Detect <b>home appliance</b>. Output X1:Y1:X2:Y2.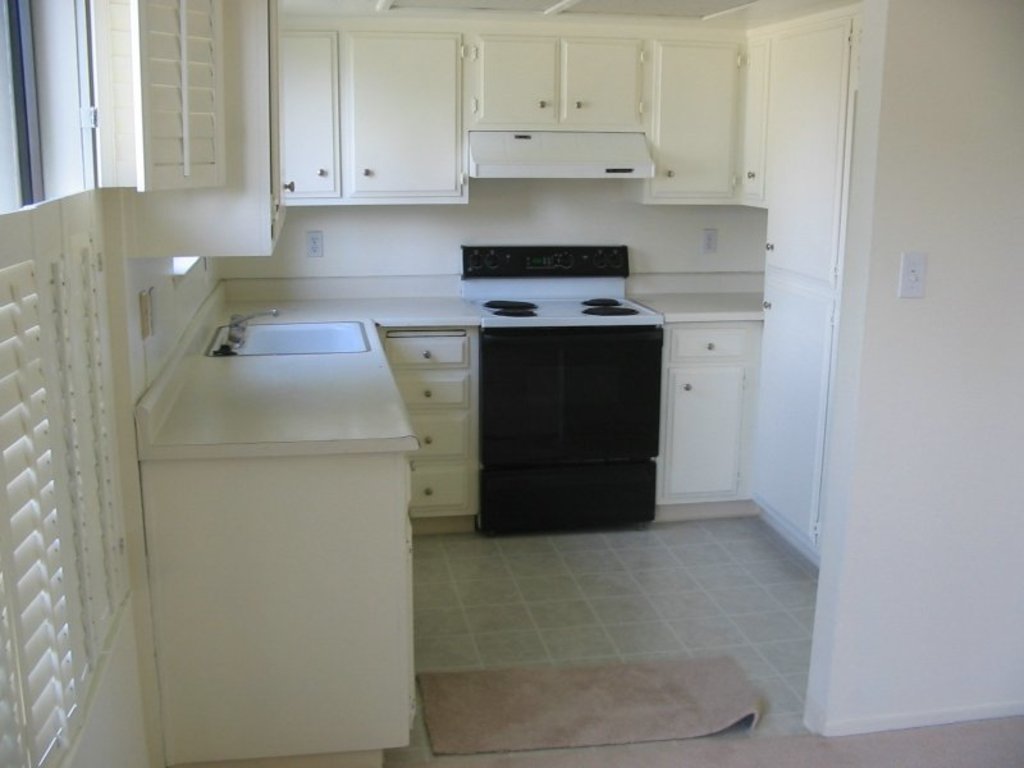
466:131:655:178.
